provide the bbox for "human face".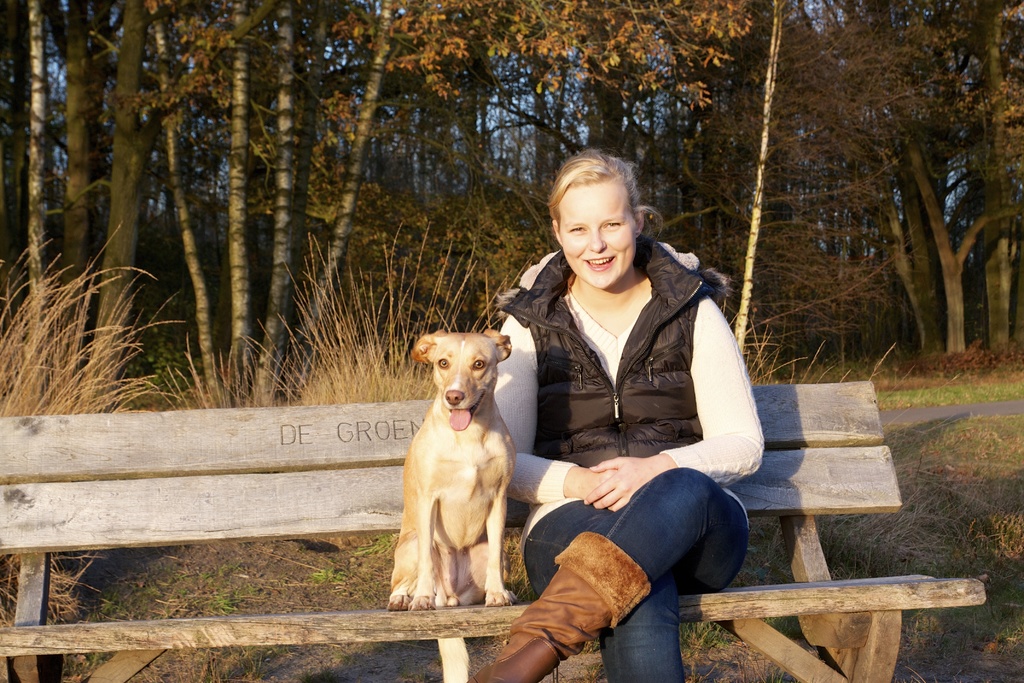
select_region(555, 177, 634, 291).
